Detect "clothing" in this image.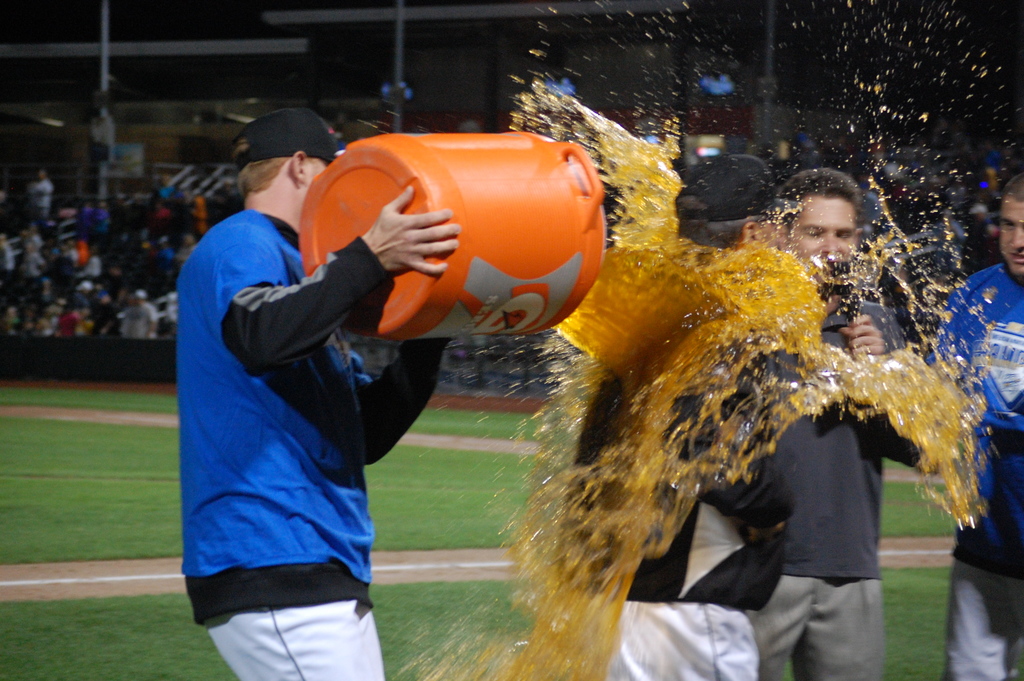
Detection: detection(924, 249, 1022, 680).
